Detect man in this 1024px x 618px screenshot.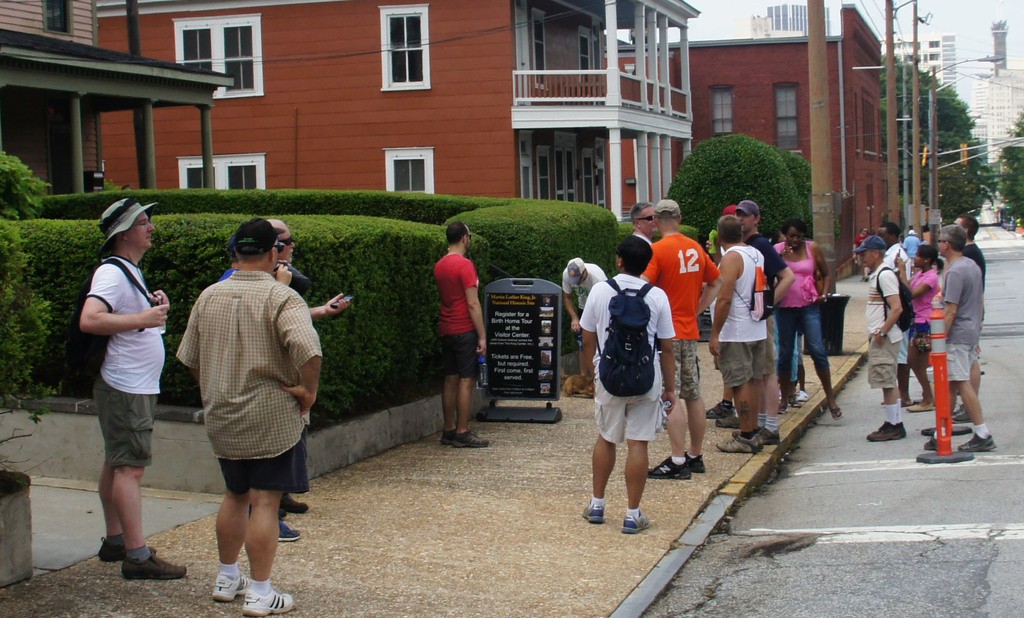
Detection: bbox=(574, 230, 678, 539).
